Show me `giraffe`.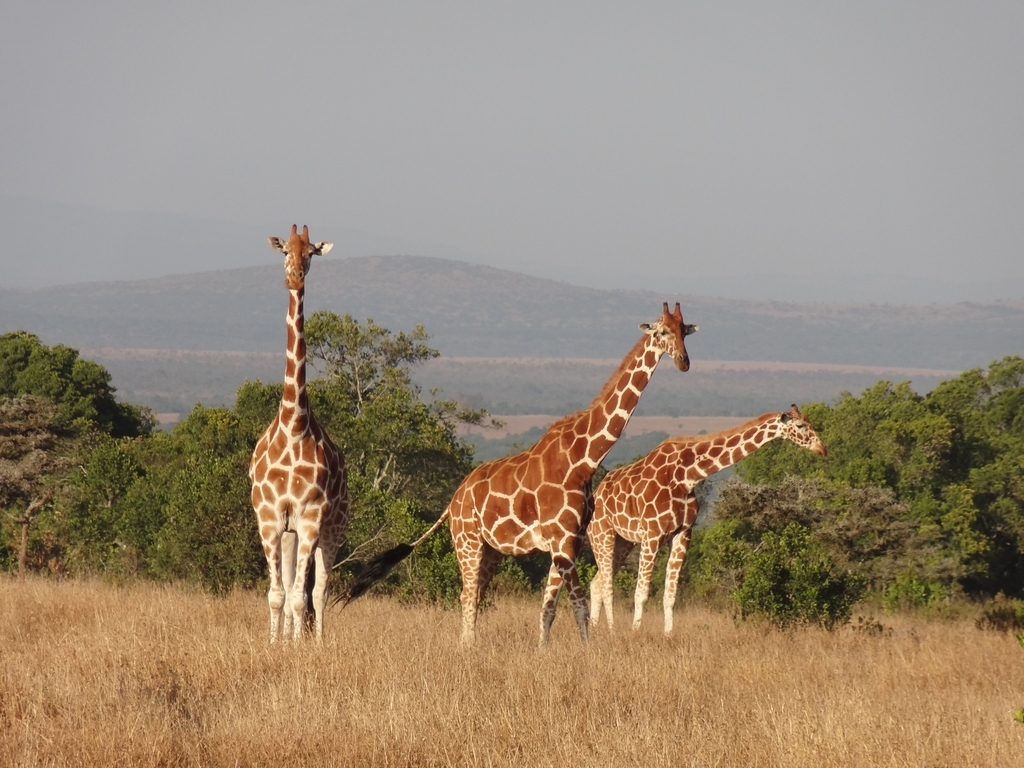
`giraffe` is here: 249 226 354 642.
